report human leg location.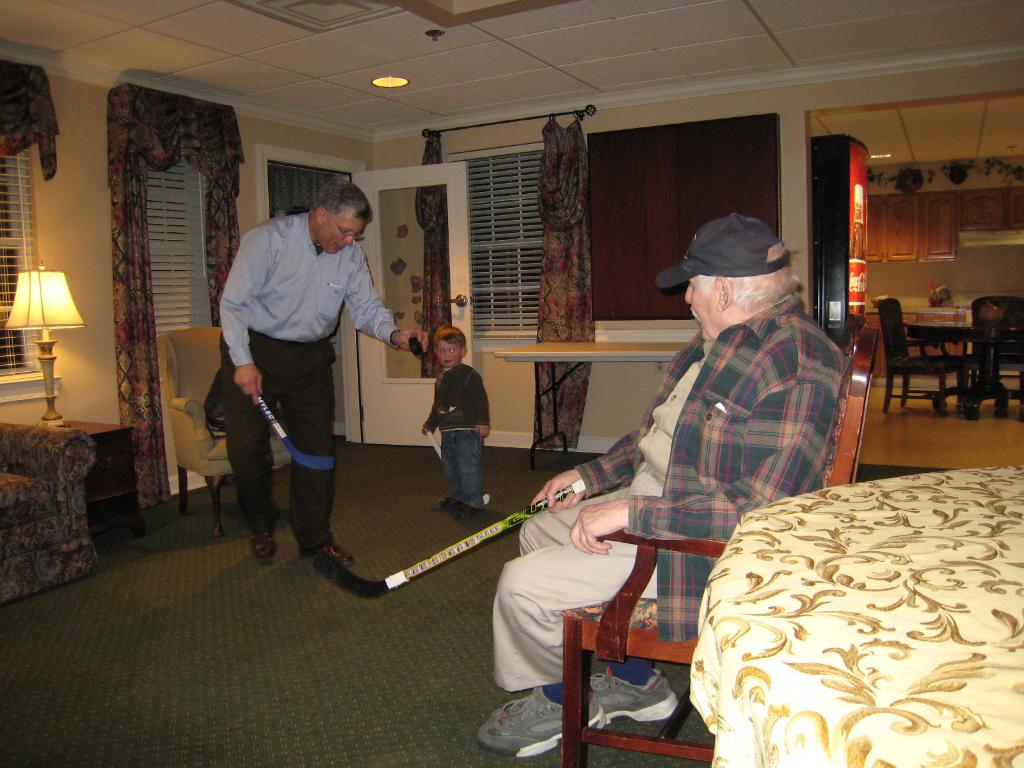
Report: left=477, top=538, right=659, bottom=756.
